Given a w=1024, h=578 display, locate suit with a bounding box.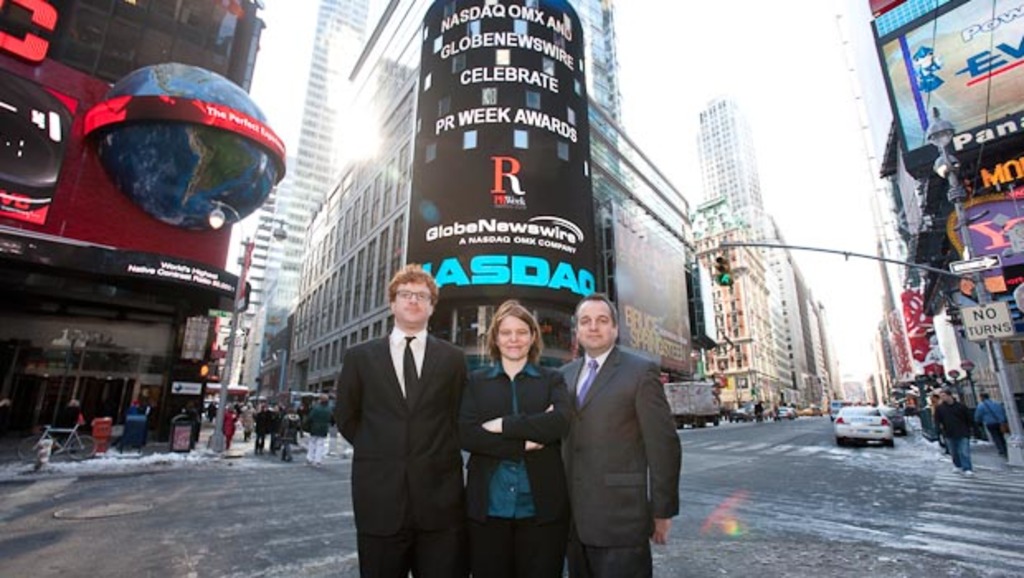
Located: Rect(332, 325, 469, 576).
